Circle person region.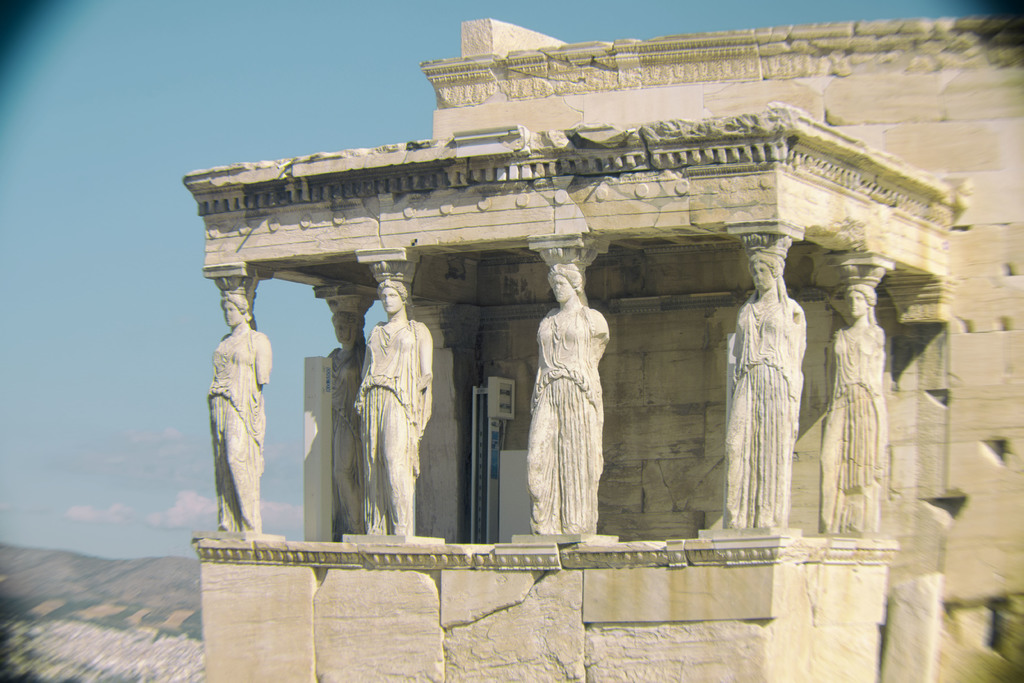
Region: {"left": 328, "top": 313, "right": 371, "bottom": 539}.
